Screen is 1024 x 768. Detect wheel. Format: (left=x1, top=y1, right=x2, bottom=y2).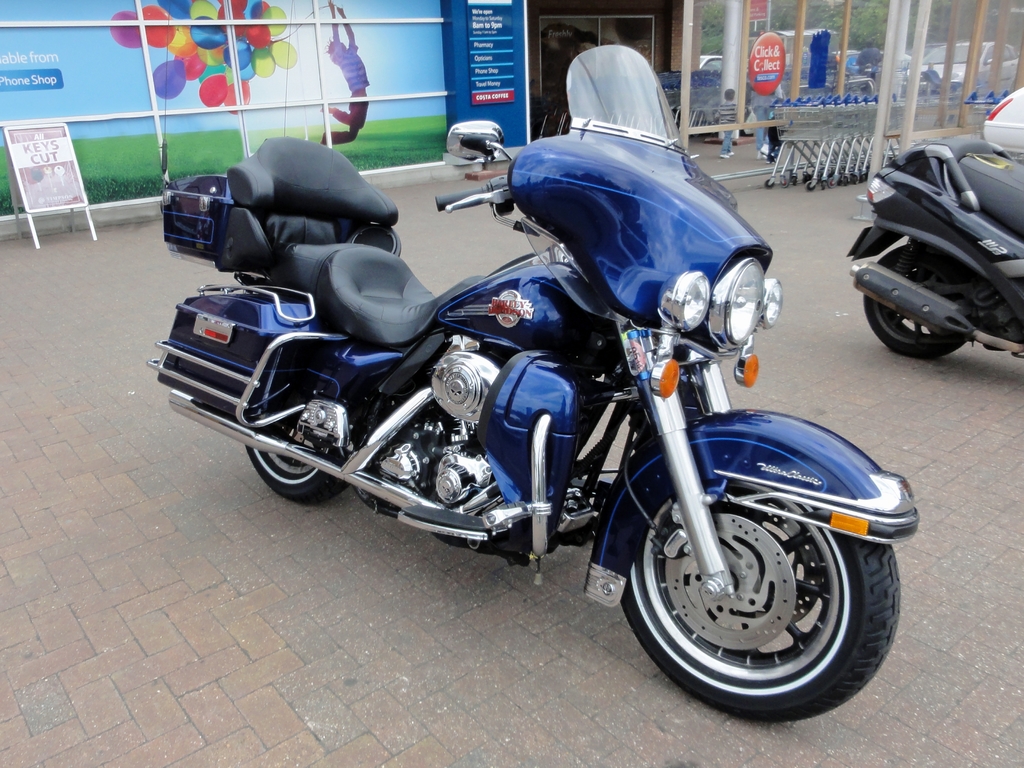
(left=630, top=470, right=887, bottom=710).
